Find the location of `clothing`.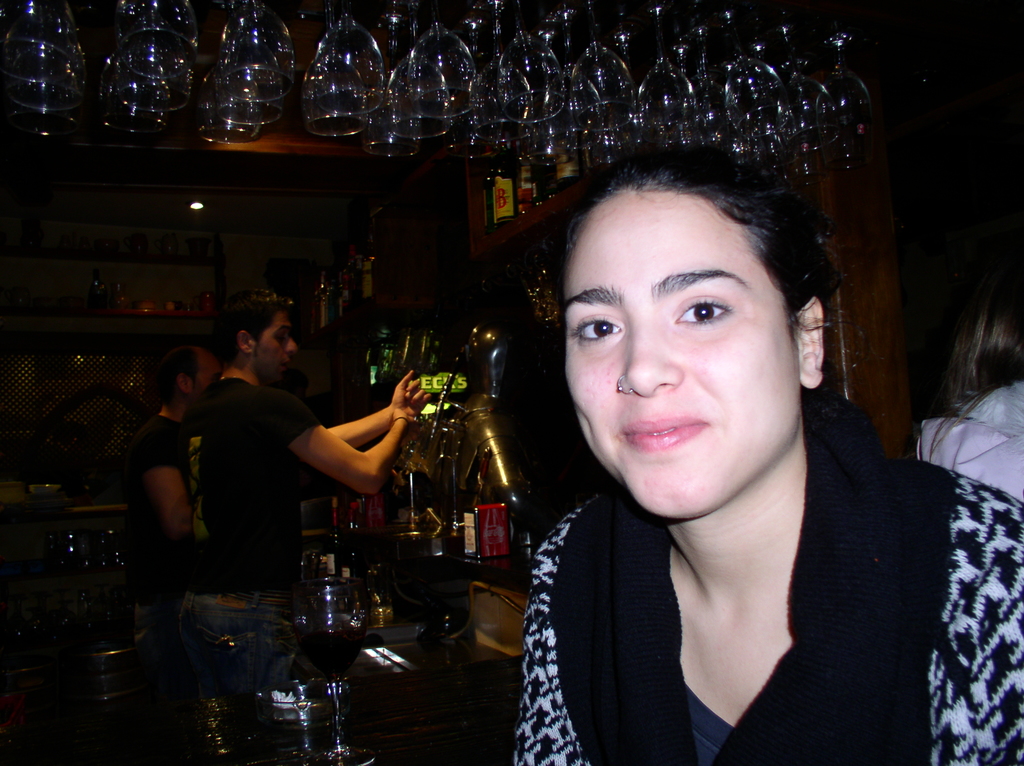
Location: box(499, 361, 995, 765).
